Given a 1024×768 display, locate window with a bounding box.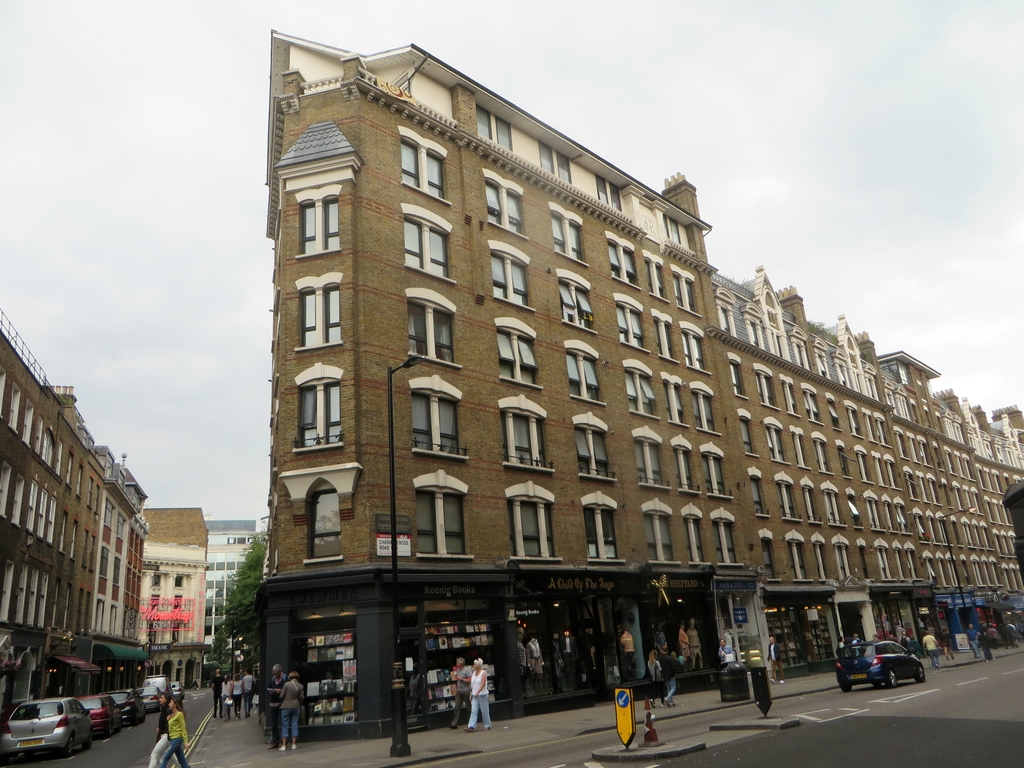
Located: box=[0, 461, 12, 515].
